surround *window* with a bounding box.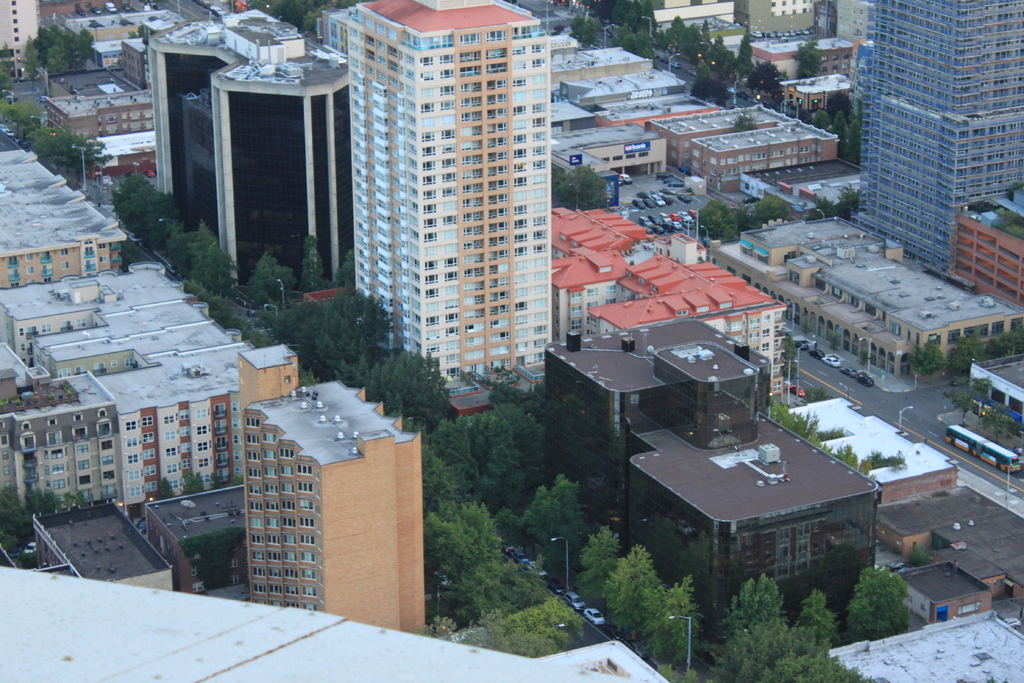
Rect(300, 588, 317, 598).
